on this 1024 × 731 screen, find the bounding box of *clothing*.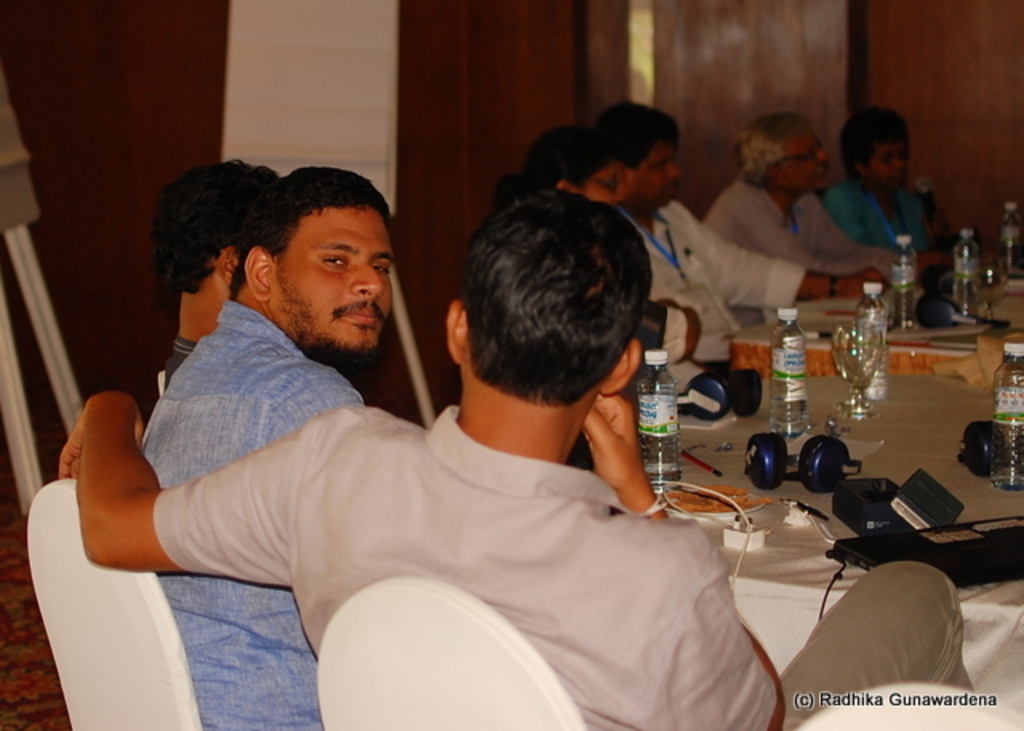
Bounding box: <region>139, 393, 990, 729</region>.
